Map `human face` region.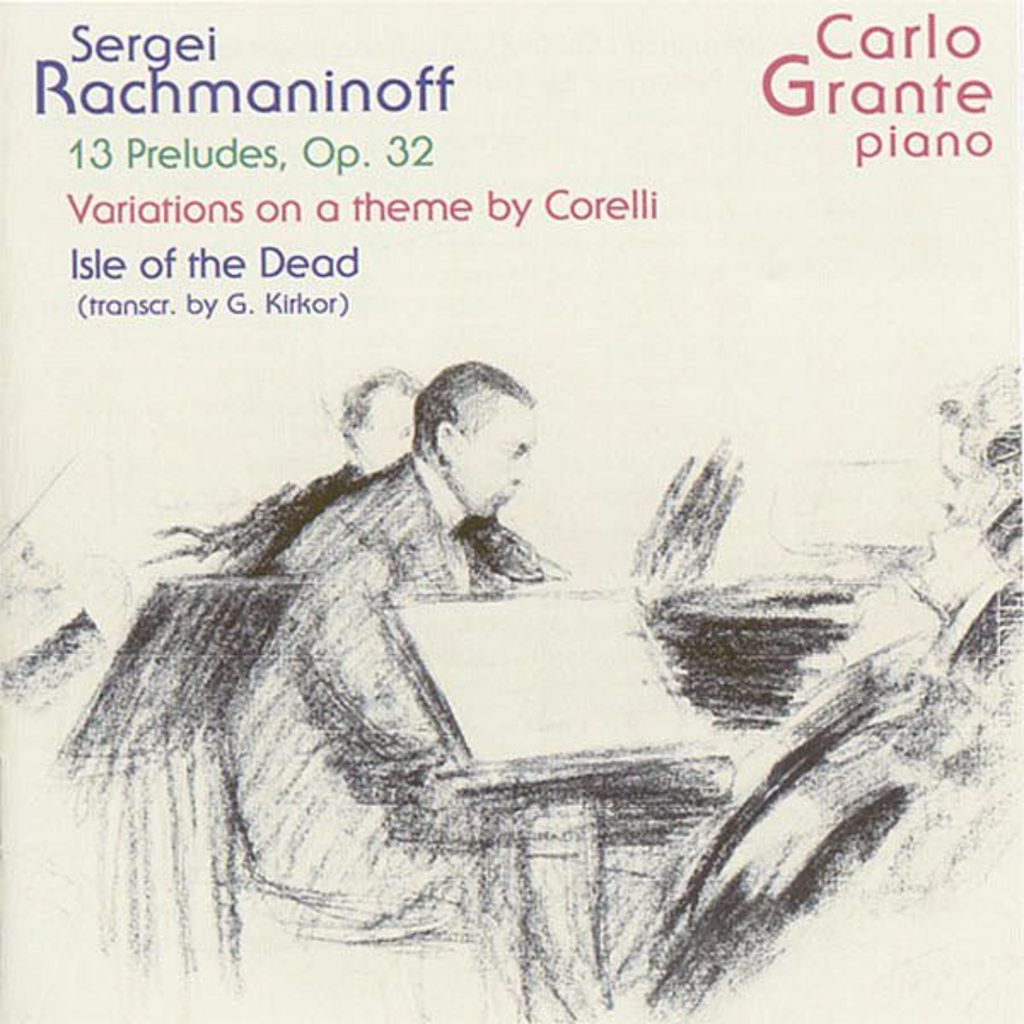
Mapped to {"left": 456, "top": 393, "right": 534, "bottom": 515}.
